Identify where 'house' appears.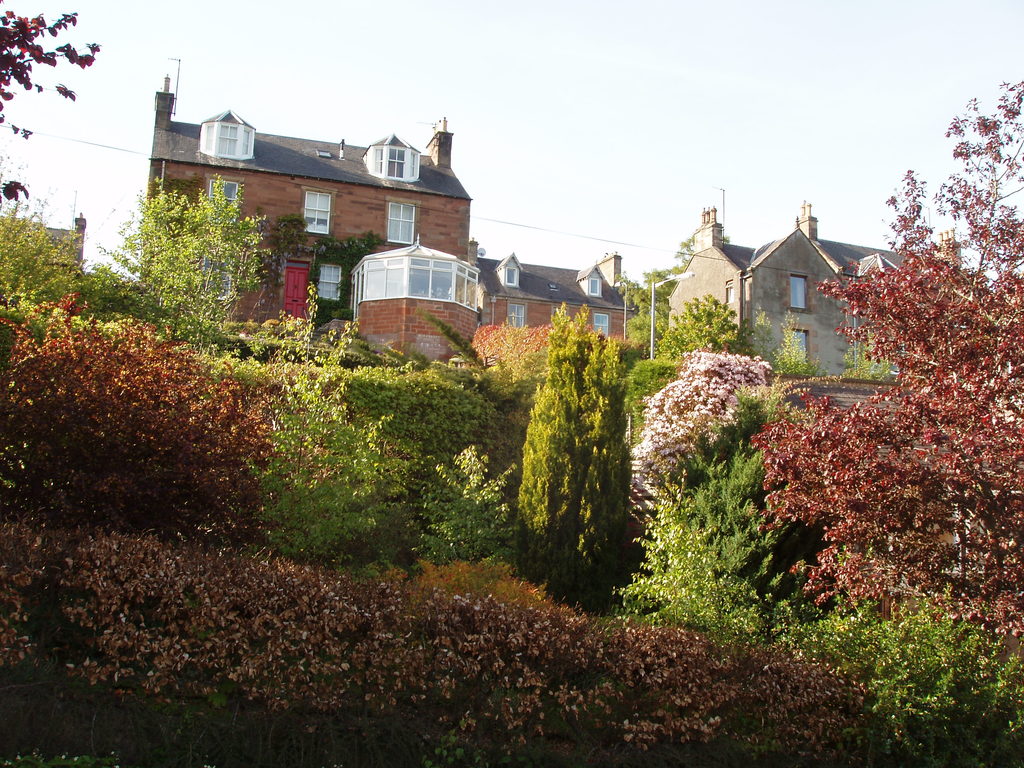
Appears at {"left": 467, "top": 246, "right": 634, "bottom": 358}.
